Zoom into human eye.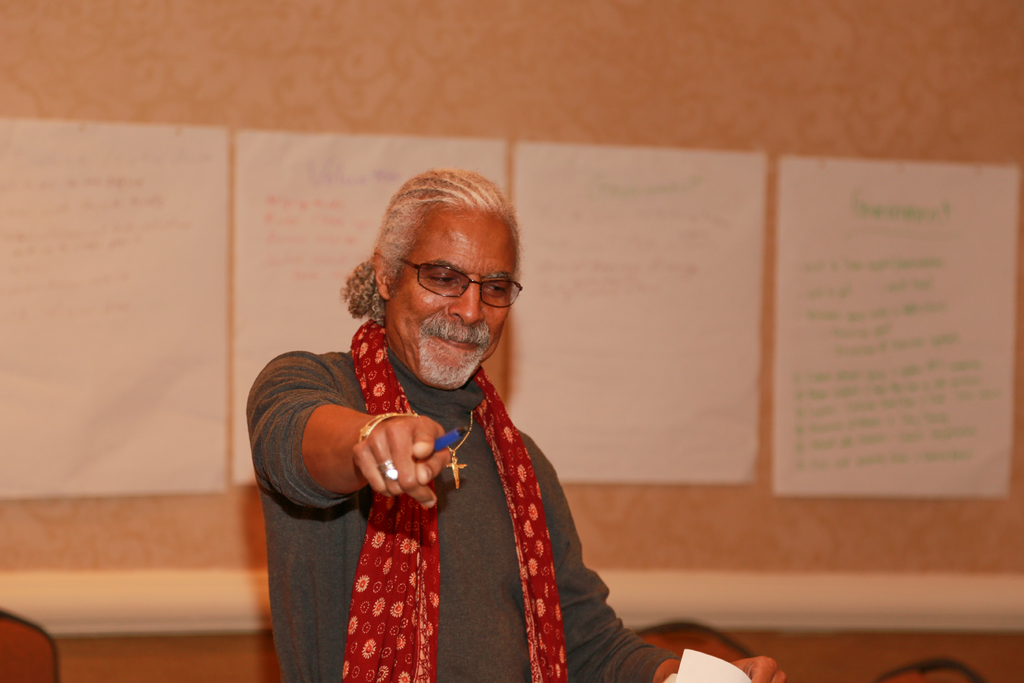
Zoom target: x1=487, y1=280, x2=507, y2=291.
